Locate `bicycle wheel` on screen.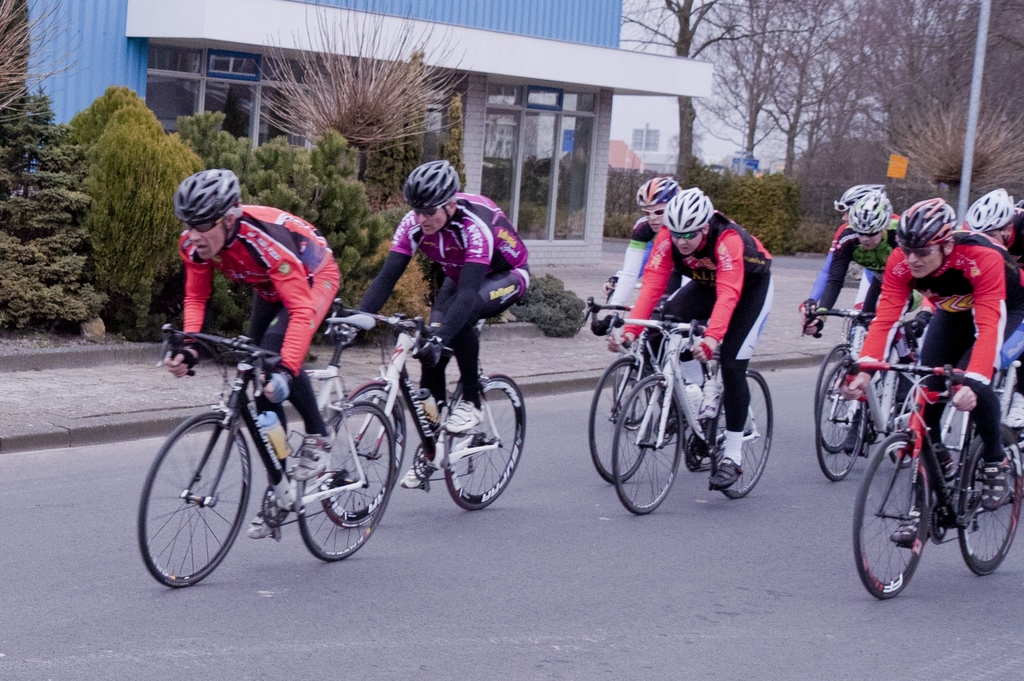
On screen at (left=813, top=344, right=855, bottom=454).
